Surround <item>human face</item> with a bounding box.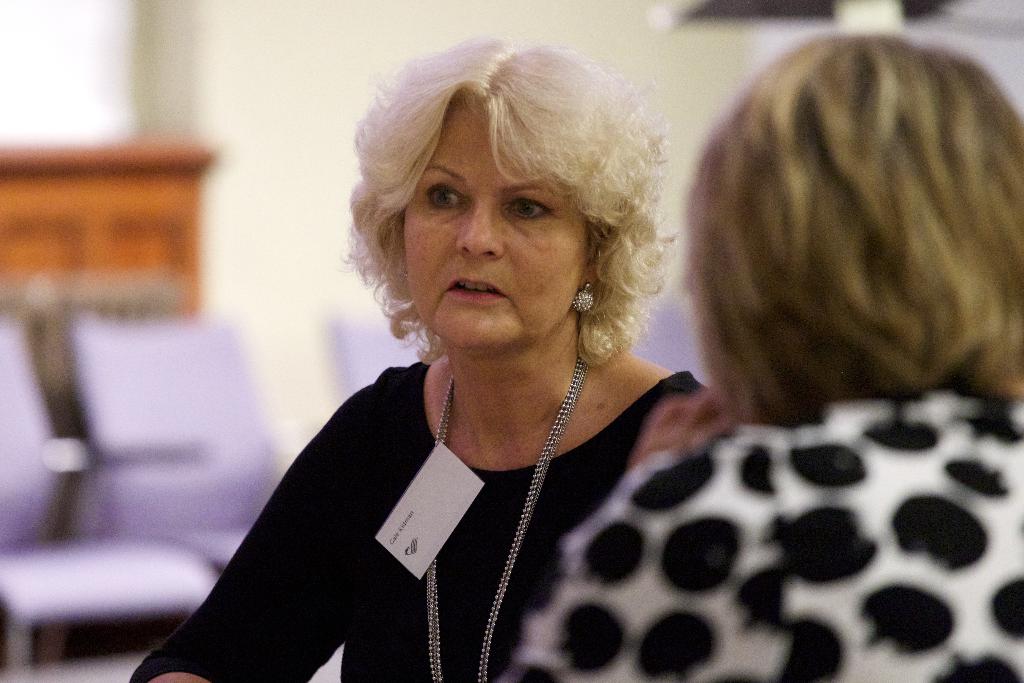
box(400, 97, 579, 368).
